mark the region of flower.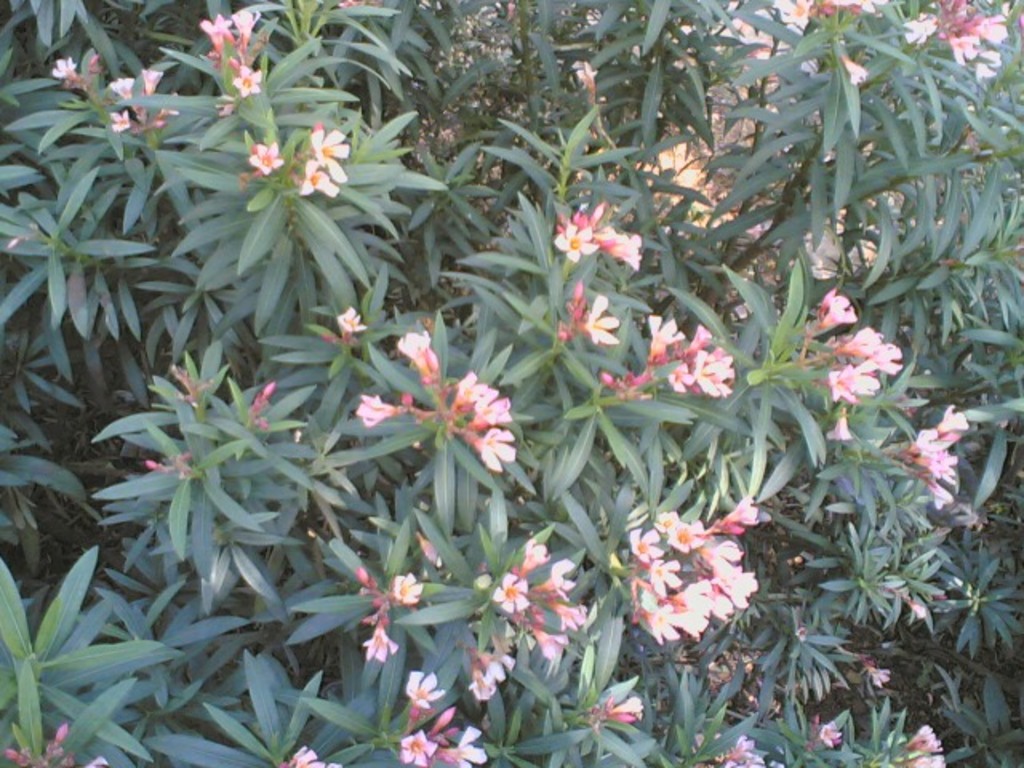
Region: select_region(710, 566, 757, 610).
